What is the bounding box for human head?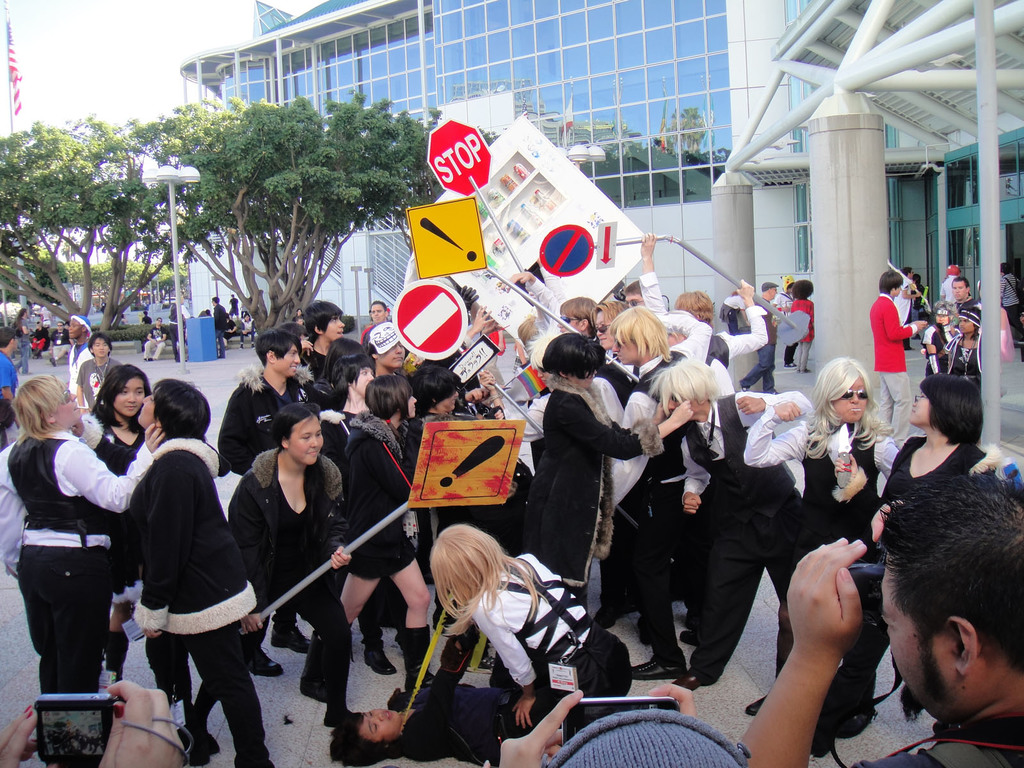
(left=369, top=300, right=388, bottom=323).
